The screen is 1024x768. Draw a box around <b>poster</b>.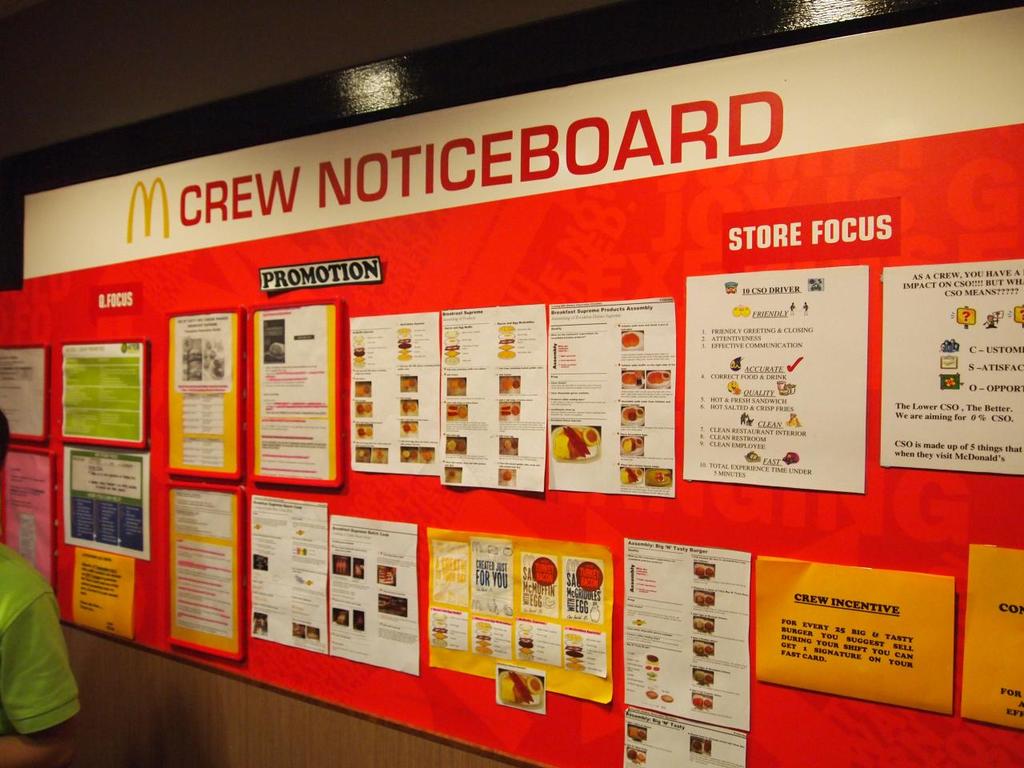
[165,490,242,654].
